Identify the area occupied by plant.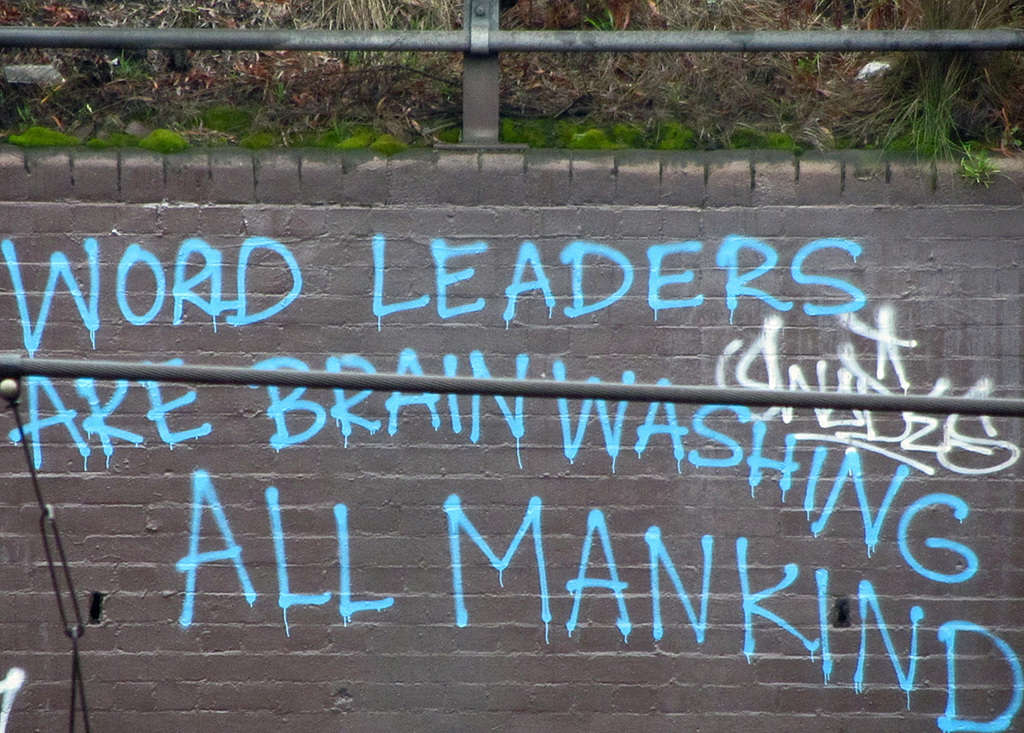
Area: (1,109,80,154).
